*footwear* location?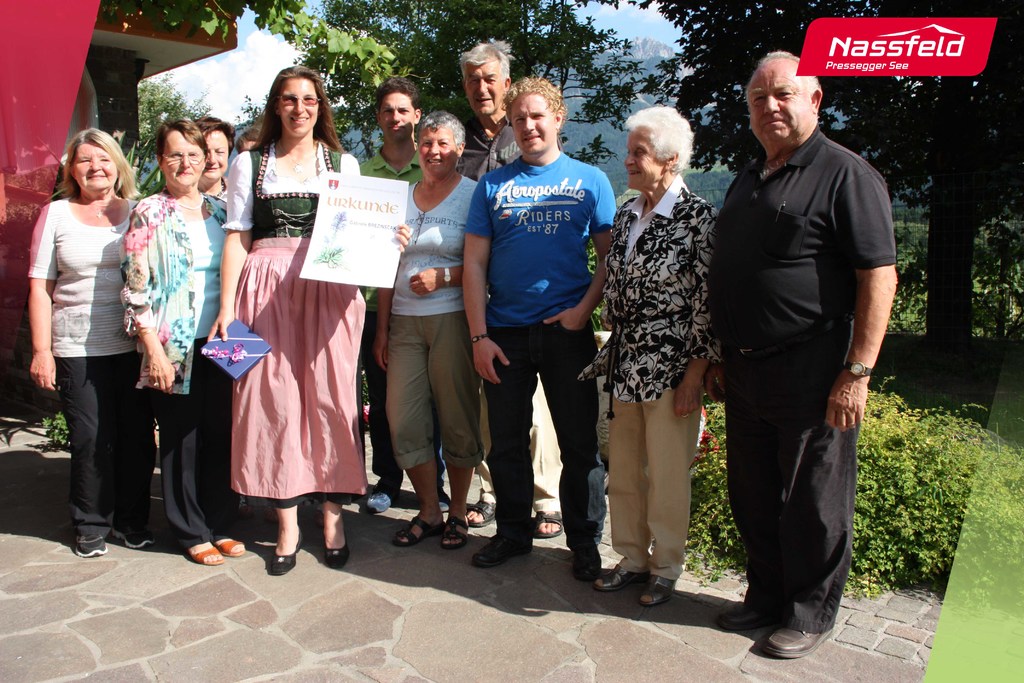
(x1=439, y1=516, x2=468, y2=552)
